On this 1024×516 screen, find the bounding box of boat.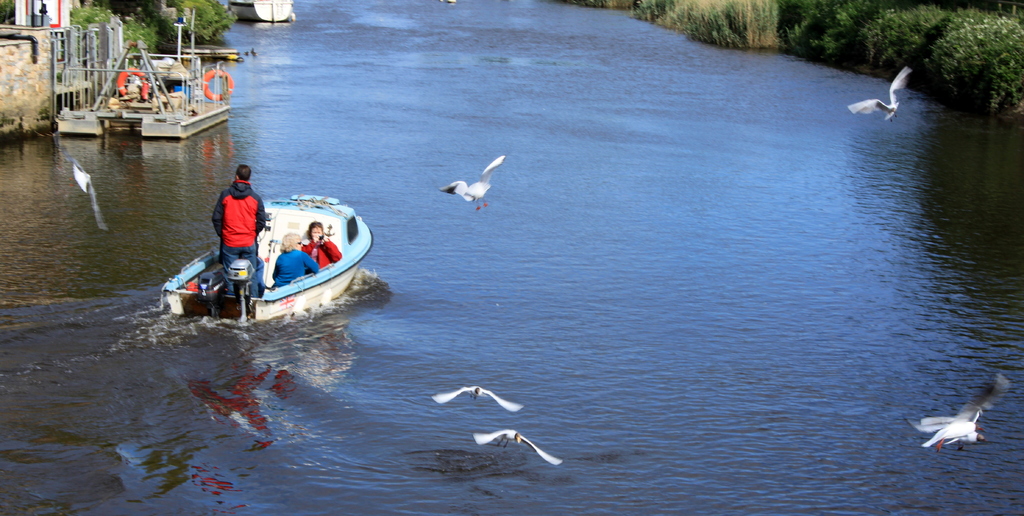
Bounding box: locate(150, 187, 390, 325).
